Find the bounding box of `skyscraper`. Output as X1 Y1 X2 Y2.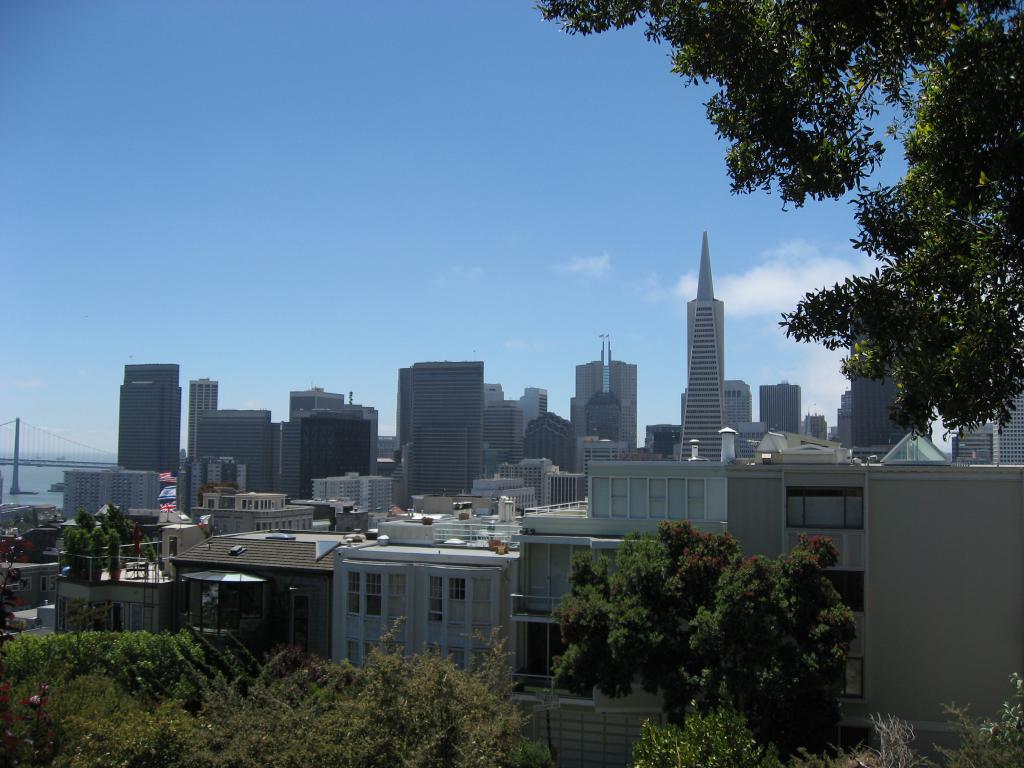
760 380 799 435.
